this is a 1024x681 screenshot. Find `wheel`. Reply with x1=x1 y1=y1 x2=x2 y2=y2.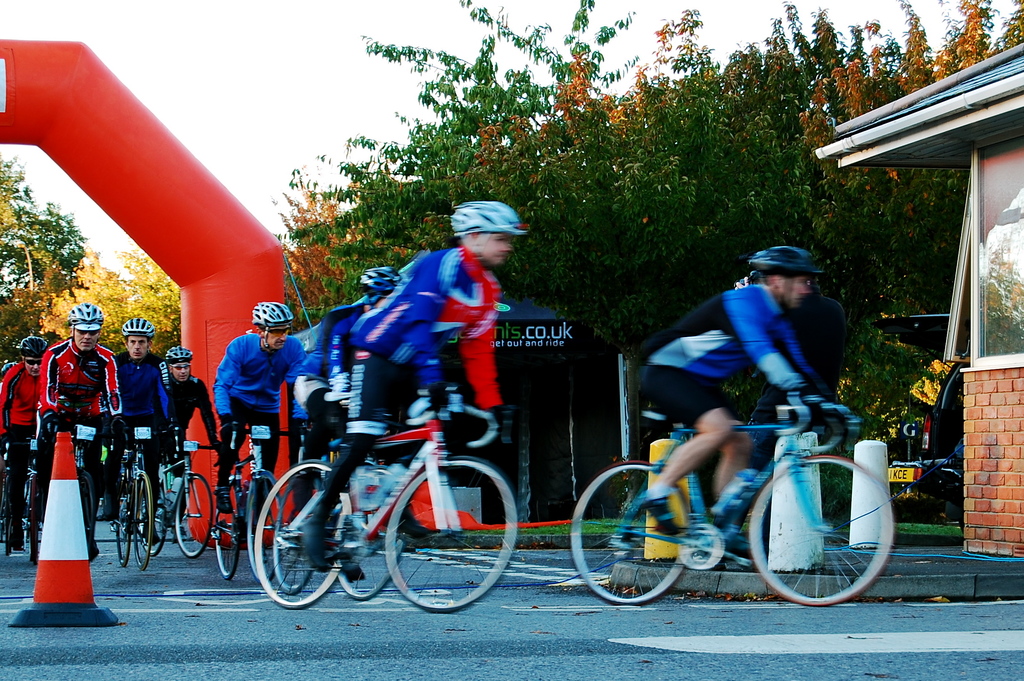
x1=29 y1=475 x2=38 y2=560.
